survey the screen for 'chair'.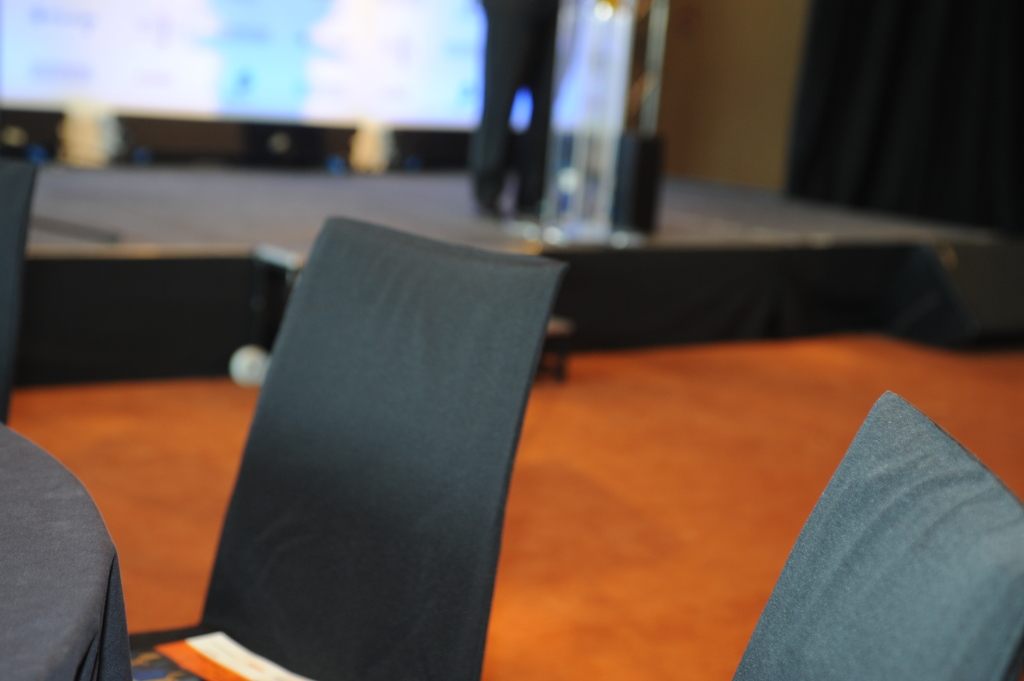
Survey found: <region>122, 209, 574, 680</region>.
